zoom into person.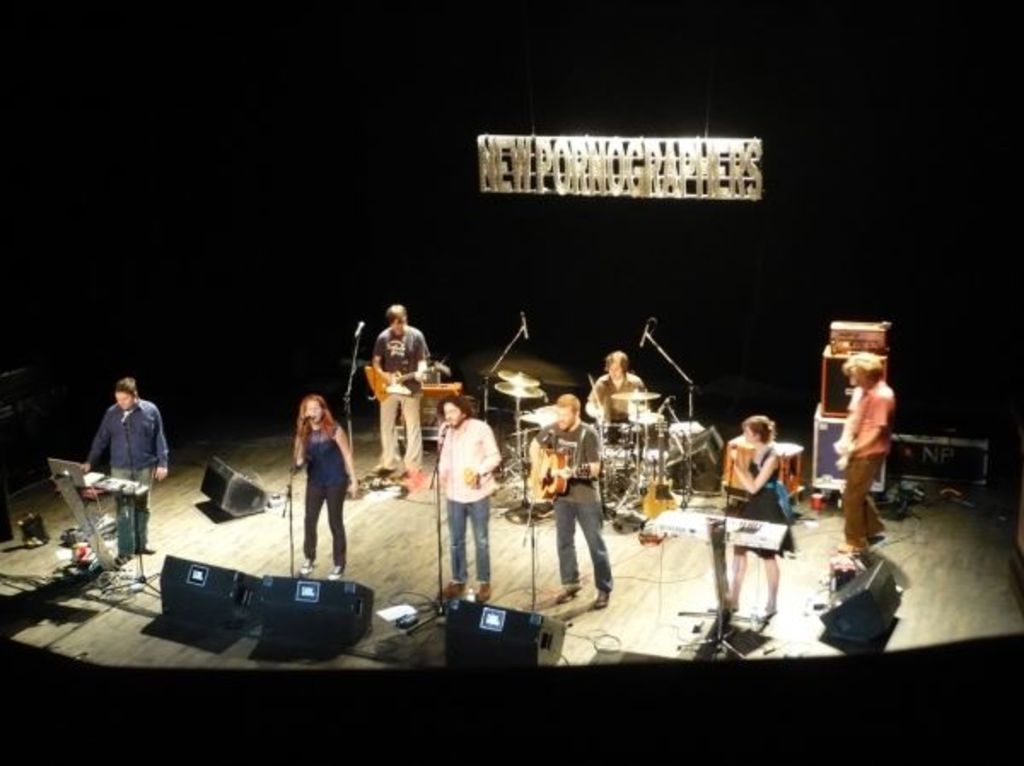
Zoom target: [x1=534, y1=398, x2=618, y2=609].
